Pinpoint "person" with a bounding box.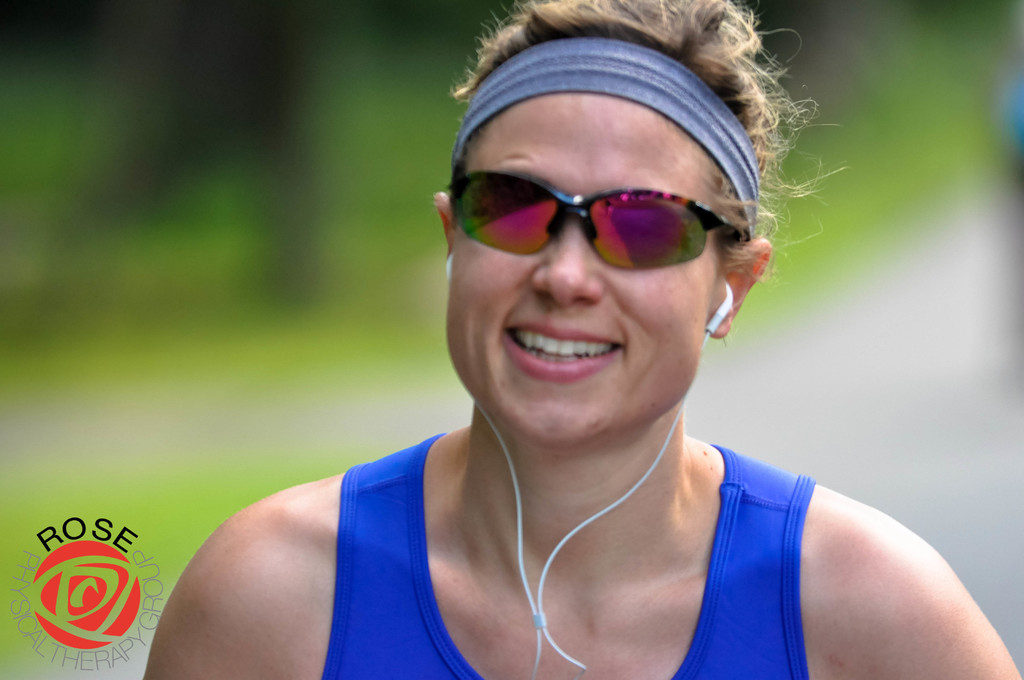
[141, 0, 1023, 679].
